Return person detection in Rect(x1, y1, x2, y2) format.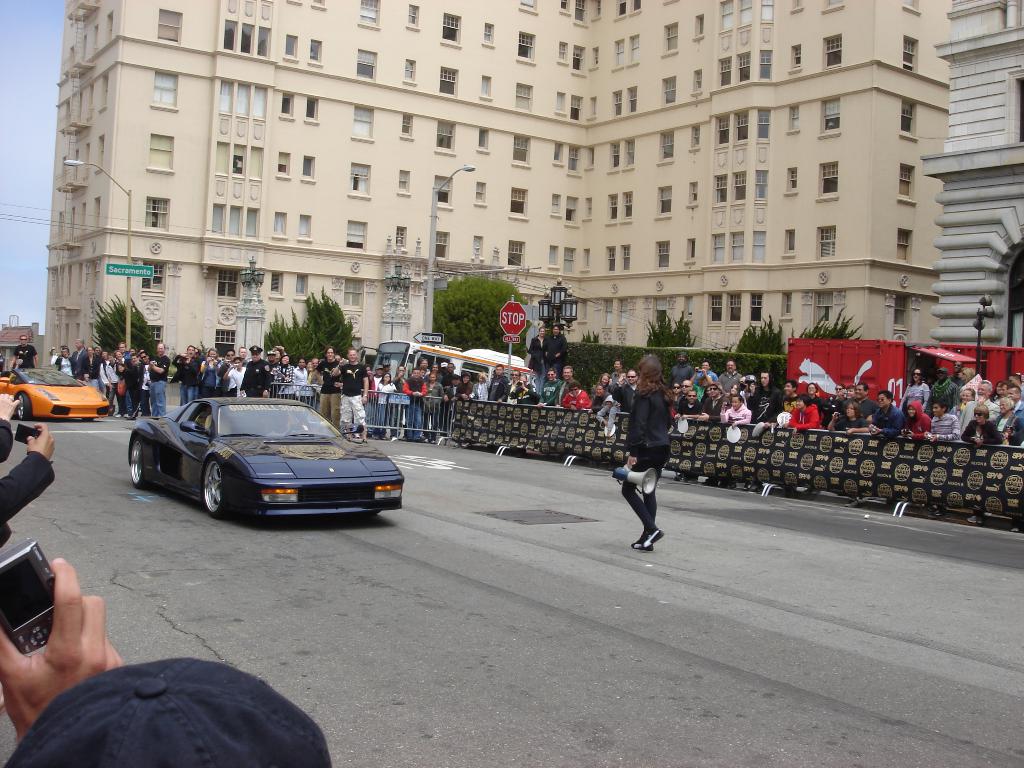
Rect(720, 358, 749, 408).
